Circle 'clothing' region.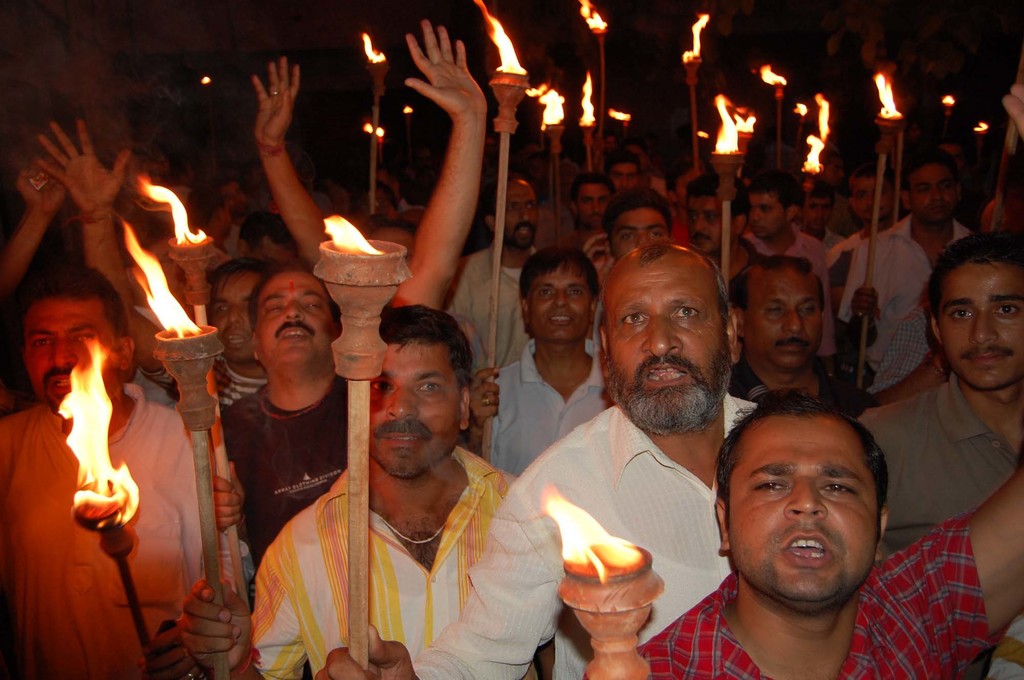
Region: [x1=0, y1=397, x2=252, y2=679].
